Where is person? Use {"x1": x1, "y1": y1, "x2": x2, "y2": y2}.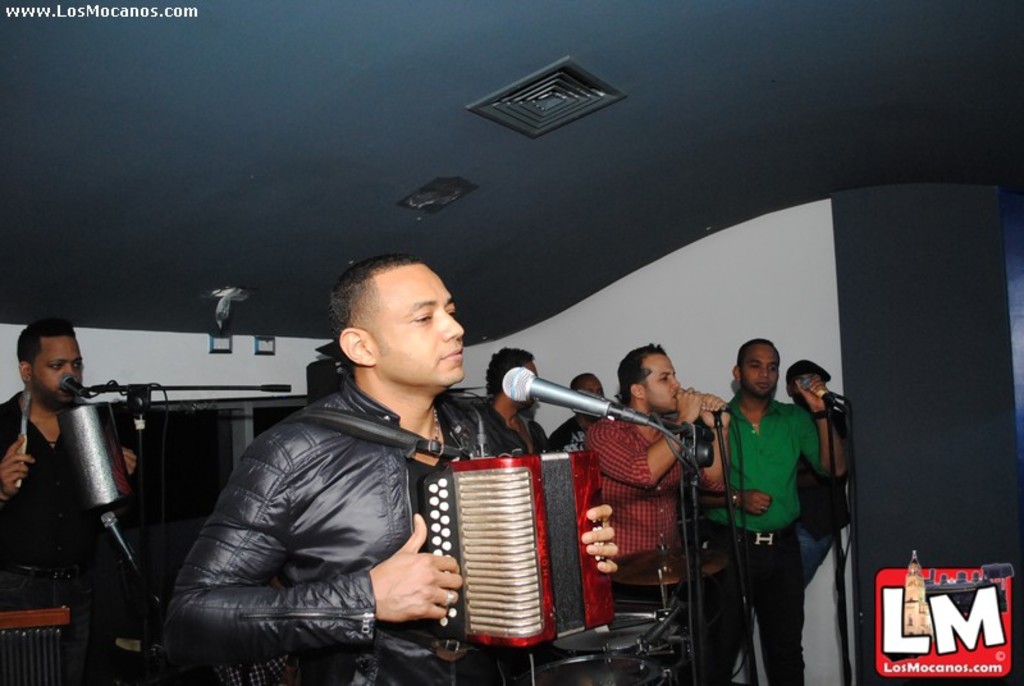
{"x1": 703, "y1": 335, "x2": 846, "y2": 682}.
